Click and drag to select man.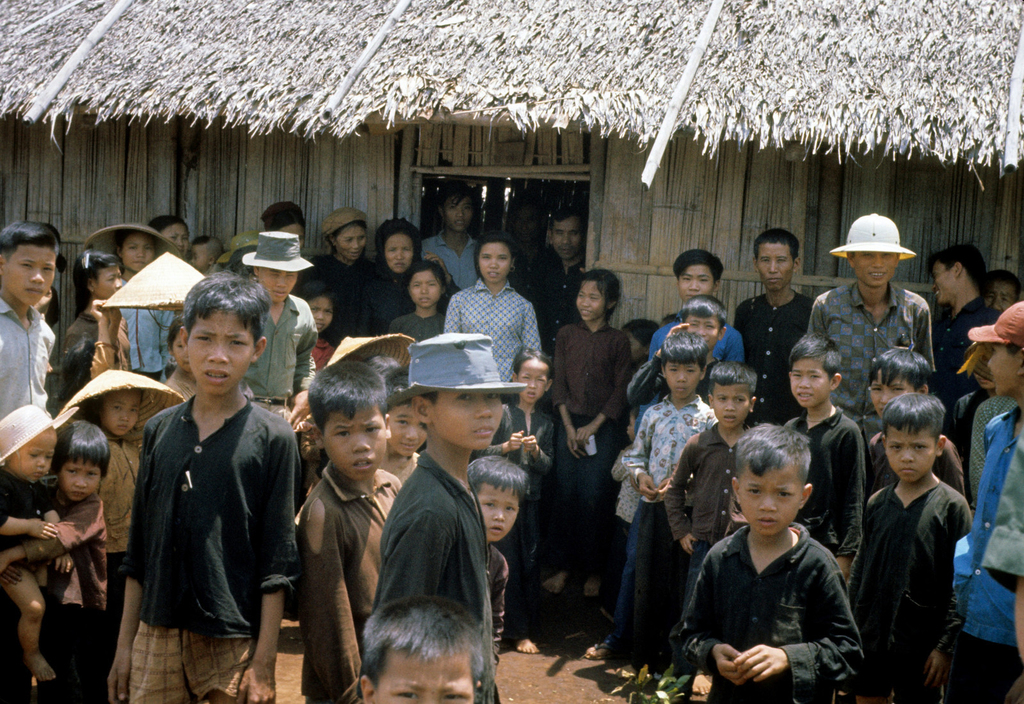
Selection: [813,242,925,428].
